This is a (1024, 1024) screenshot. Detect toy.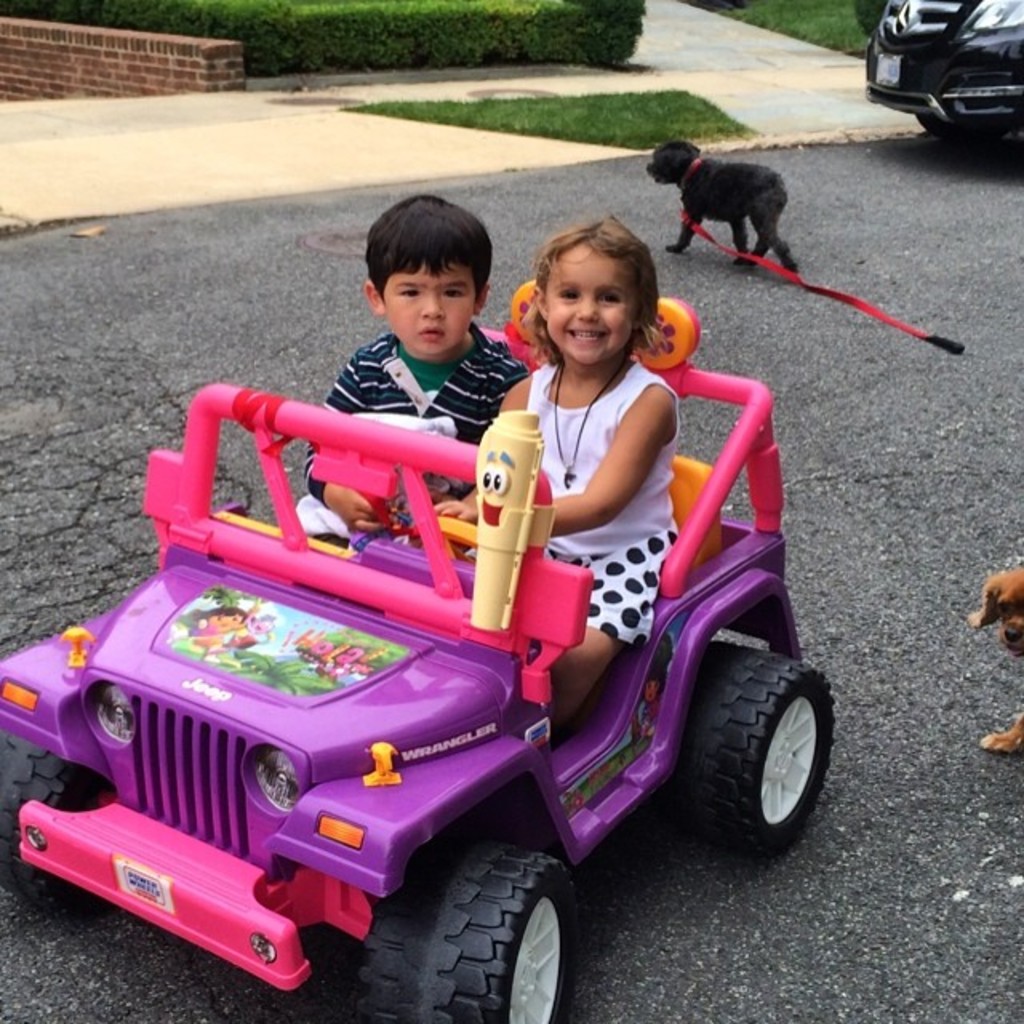
box=[0, 294, 864, 1022].
